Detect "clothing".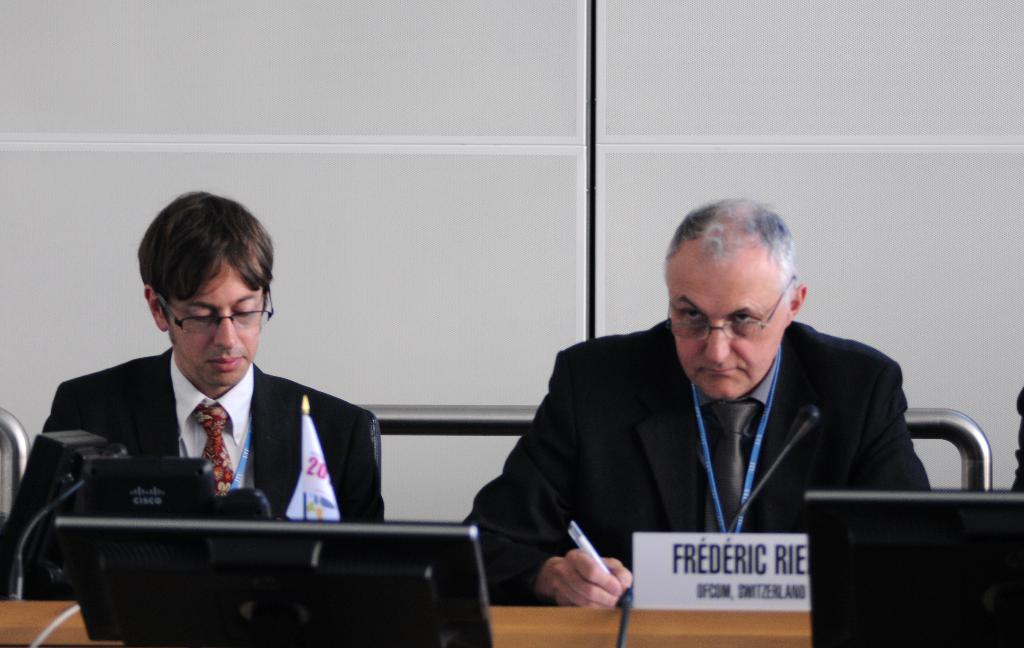
Detected at crop(488, 301, 947, 615).
